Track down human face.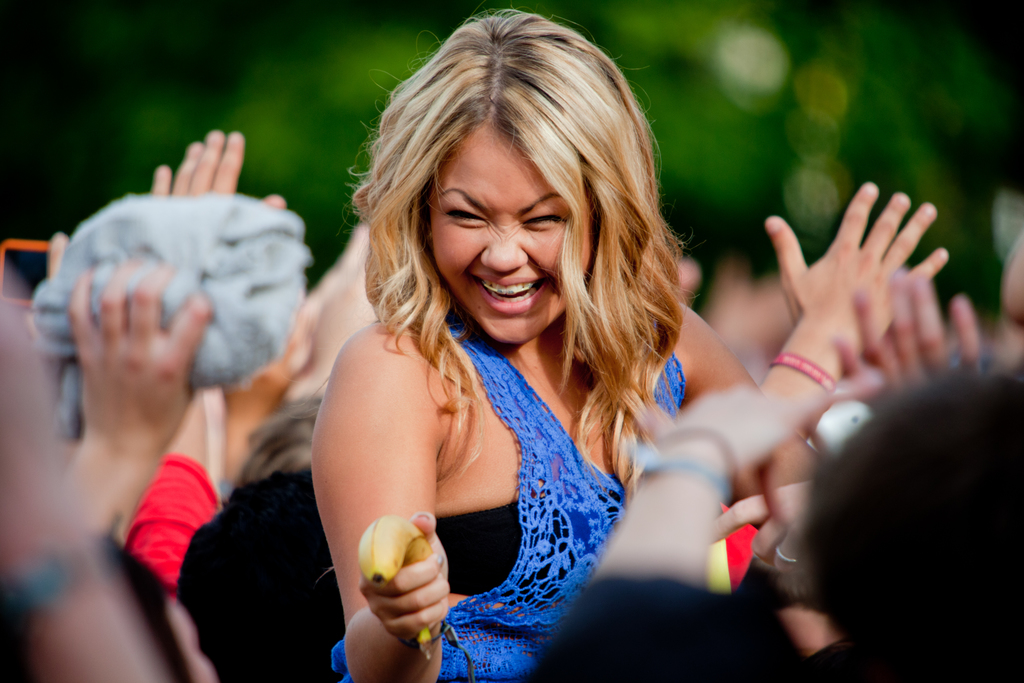
Tracked to bbox=[433, 128, 589, 343].
